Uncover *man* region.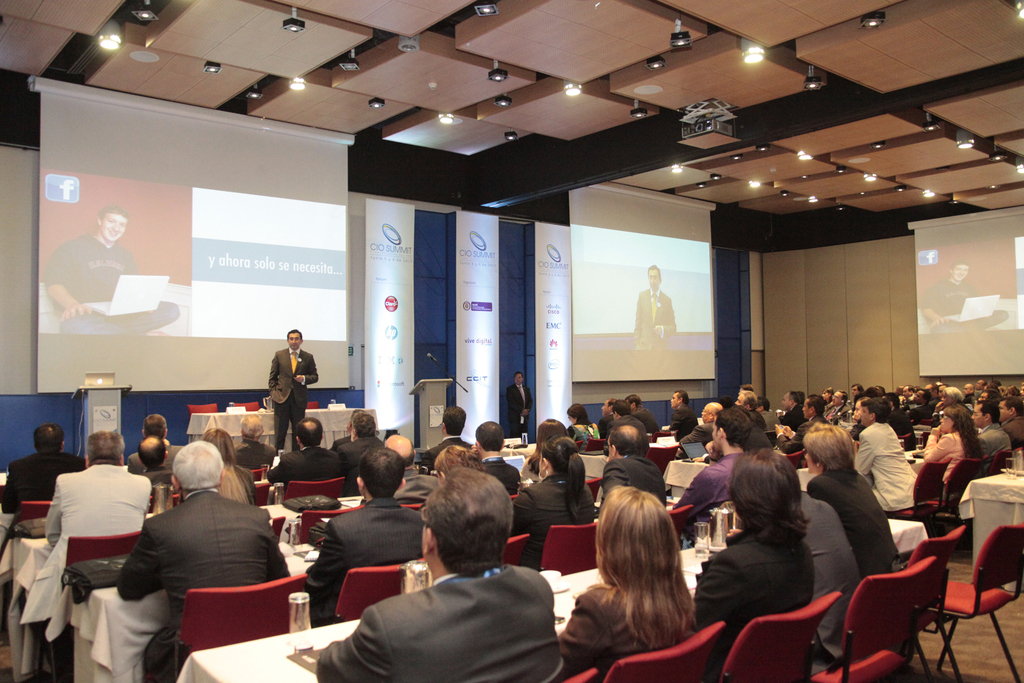
Uncovered: x1=478, y1=423, x2=520, y2=498.
